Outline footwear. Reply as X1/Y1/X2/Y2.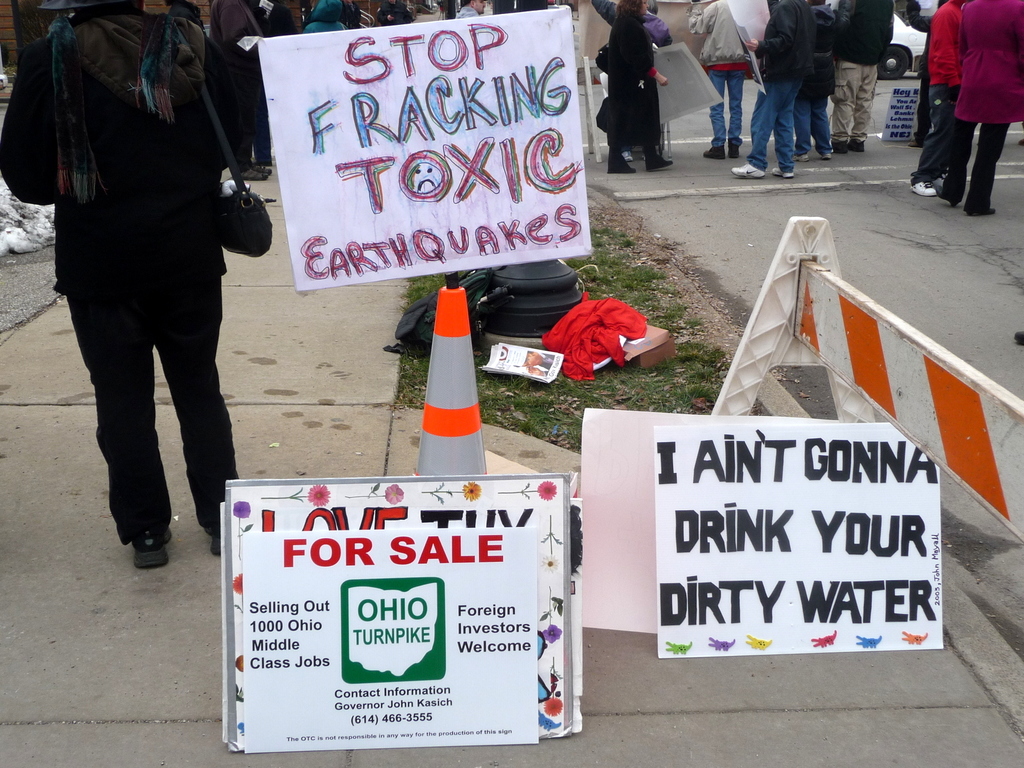
135/518/170/569.
